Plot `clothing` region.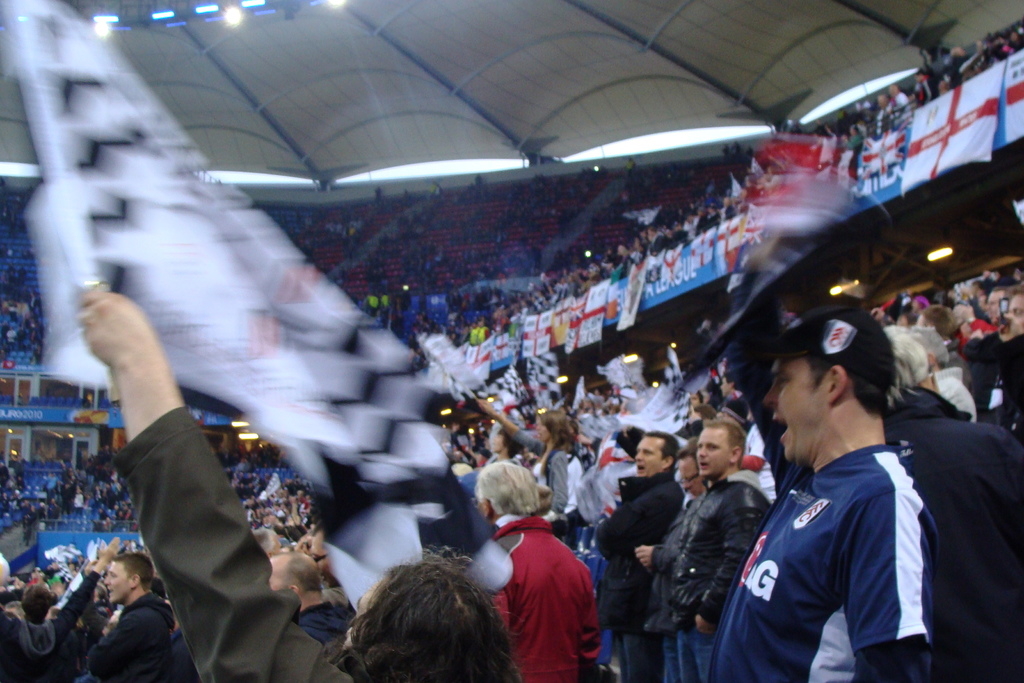
Plotted at 963,331,1023,431.
